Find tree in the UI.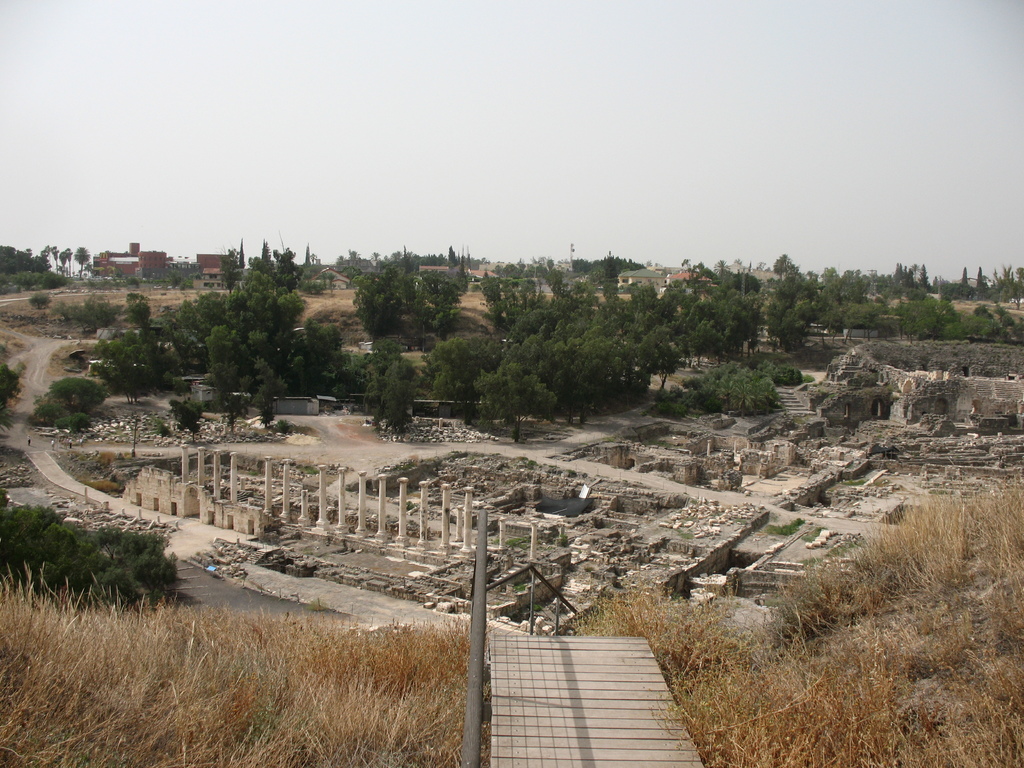
UI element at Rect(365, 358, 424, 426).
